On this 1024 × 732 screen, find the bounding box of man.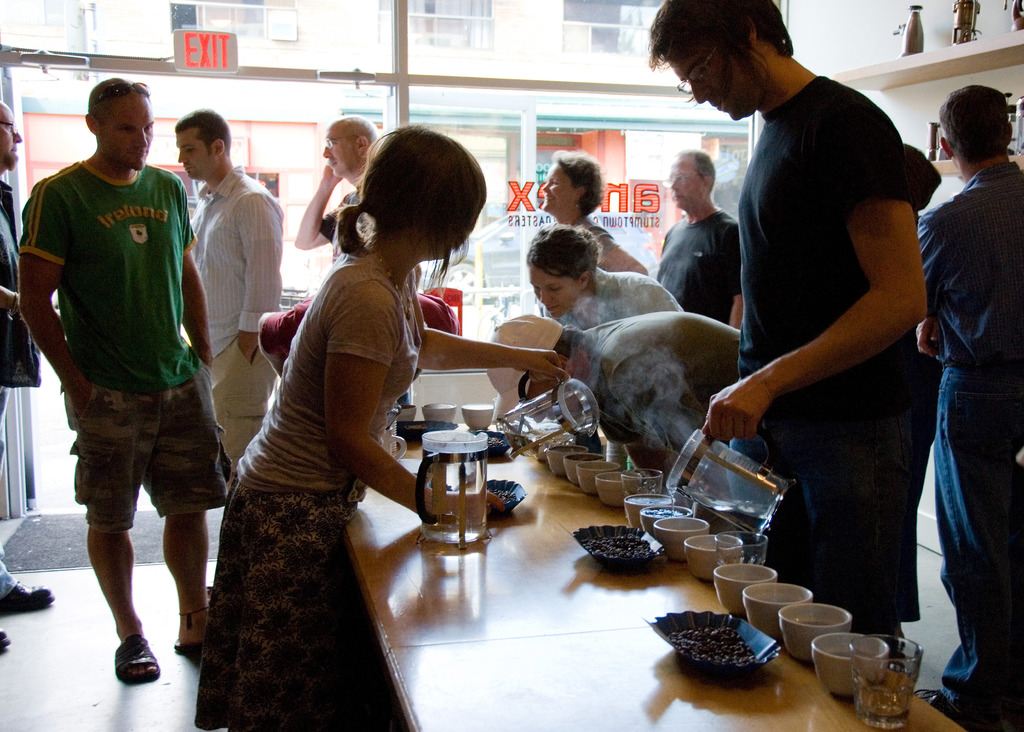
Bounding box: box(644, 0, 934, 640).
